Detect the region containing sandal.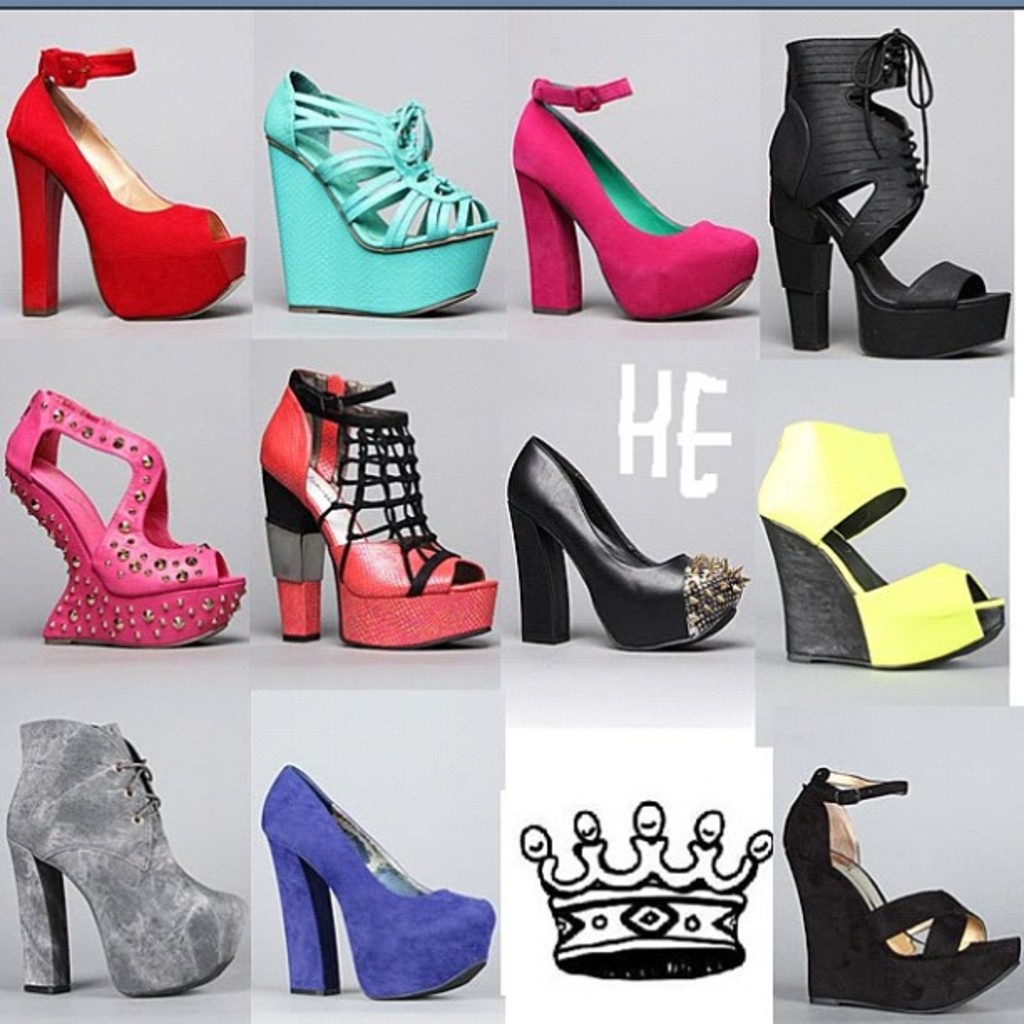
bbox=(2, 381, 251, 654).
